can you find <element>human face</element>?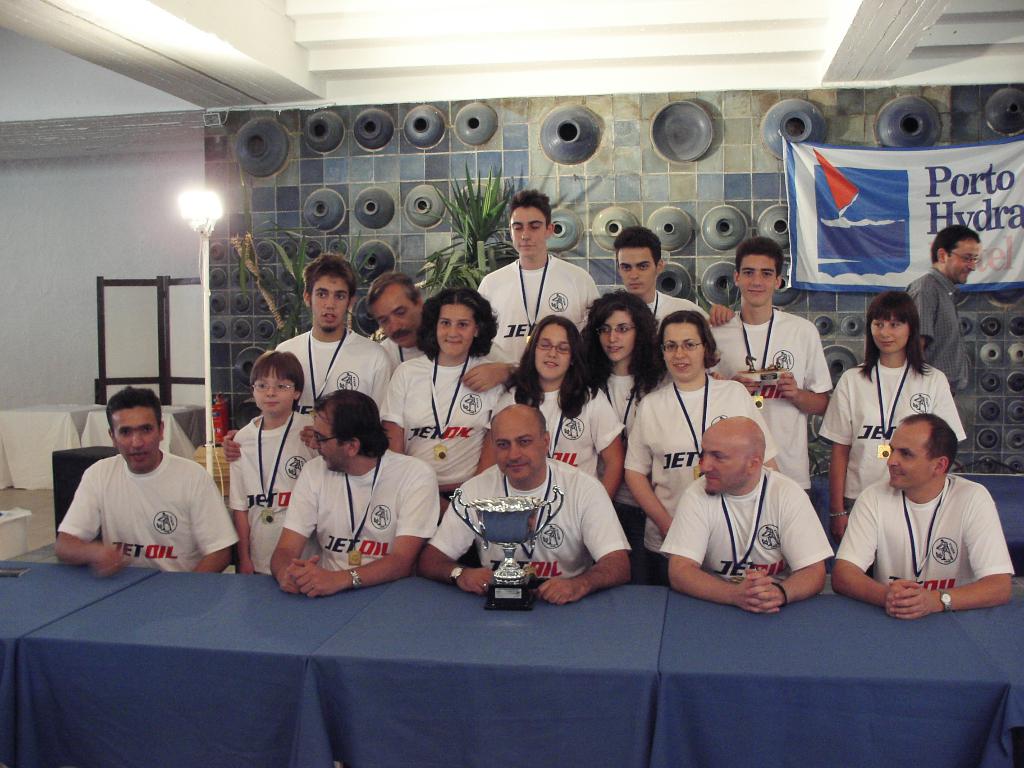
Yes, bounding box: box=[739, 254, 776, 300].
